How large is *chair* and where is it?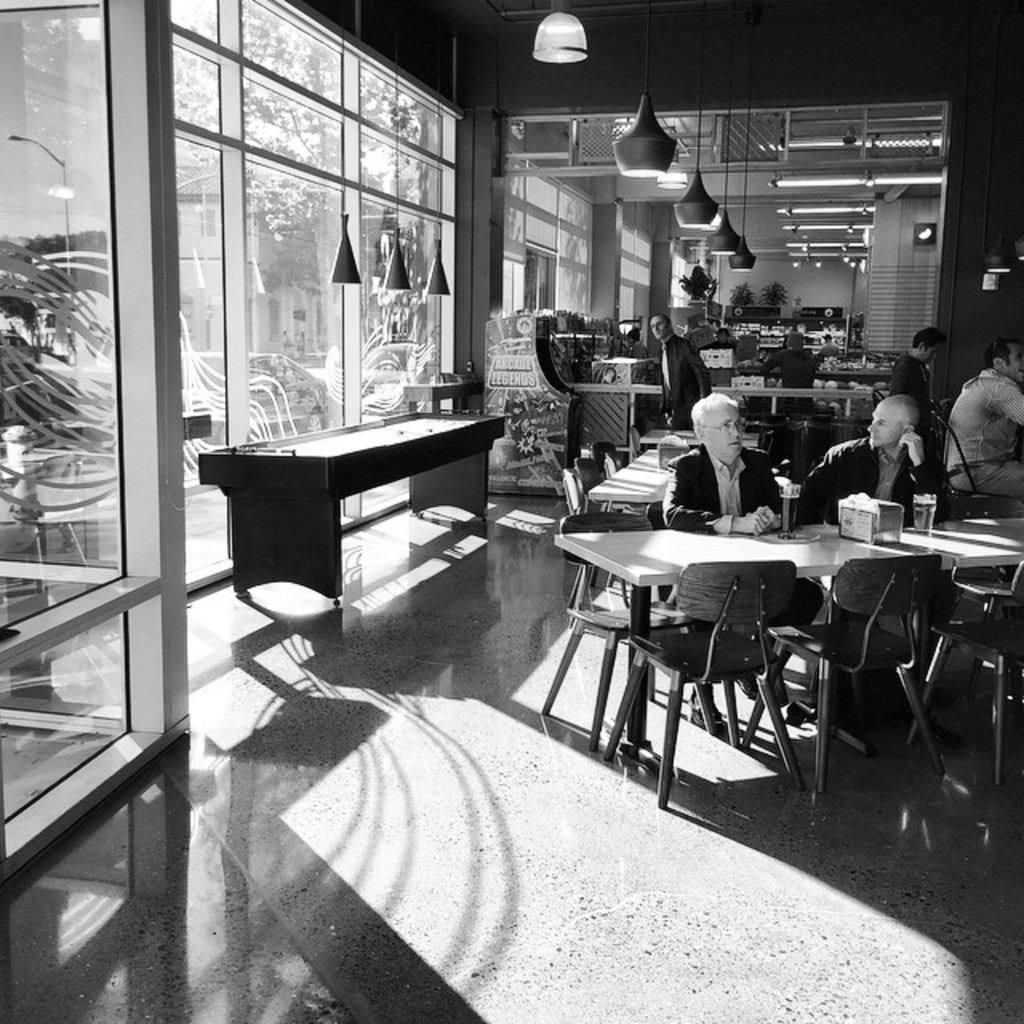
Bounding box: (867, 387, 883, 413).
